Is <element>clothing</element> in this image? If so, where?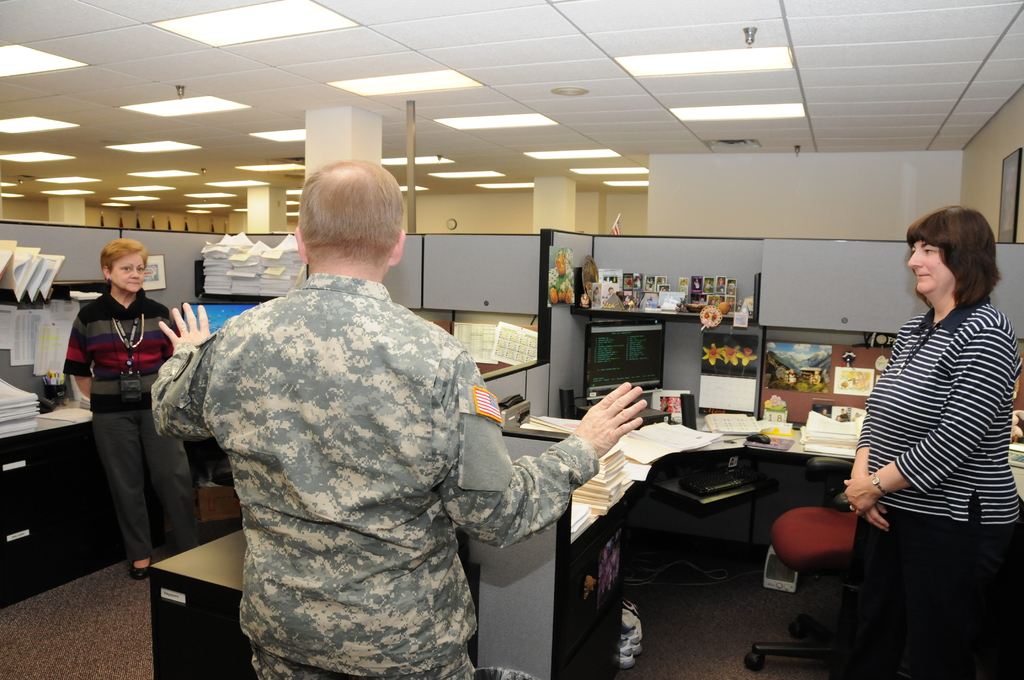
Yes, at {"x1": 149, "y1": 220, "x2": 539, "y2": 671}.
